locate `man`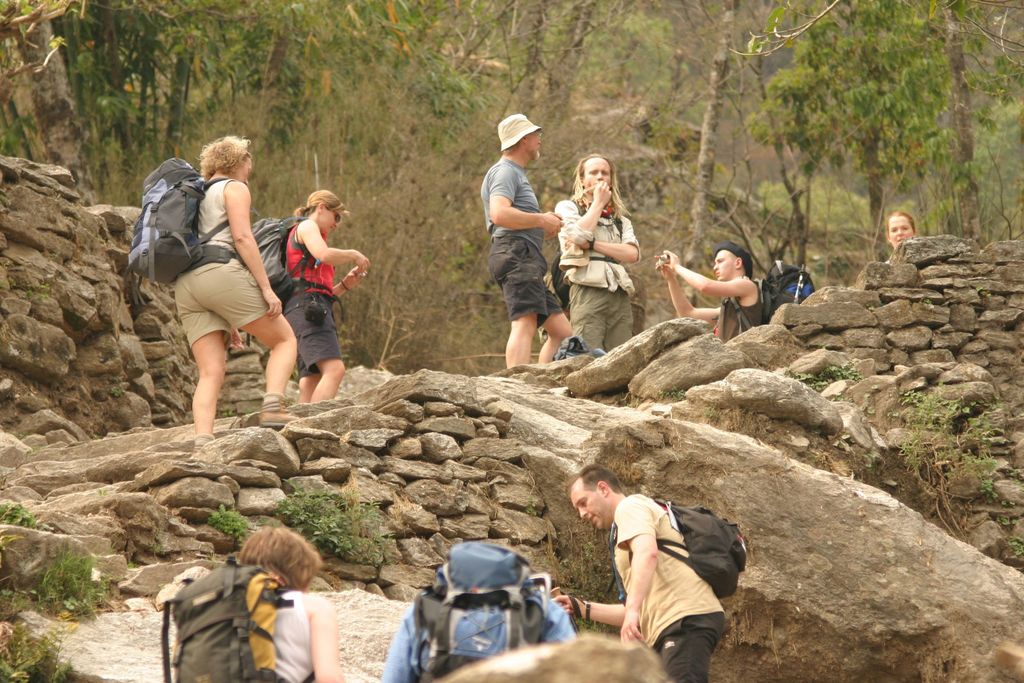
Rect(650, 248, 769, 345)
